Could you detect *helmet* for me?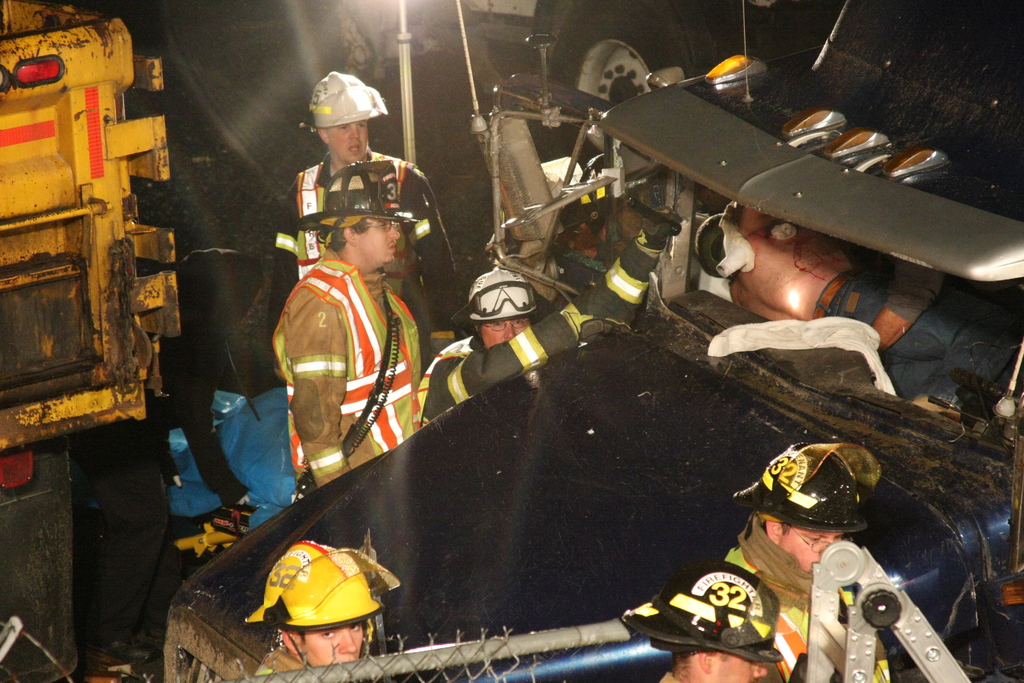
Detection result: 457 268 542 338.
